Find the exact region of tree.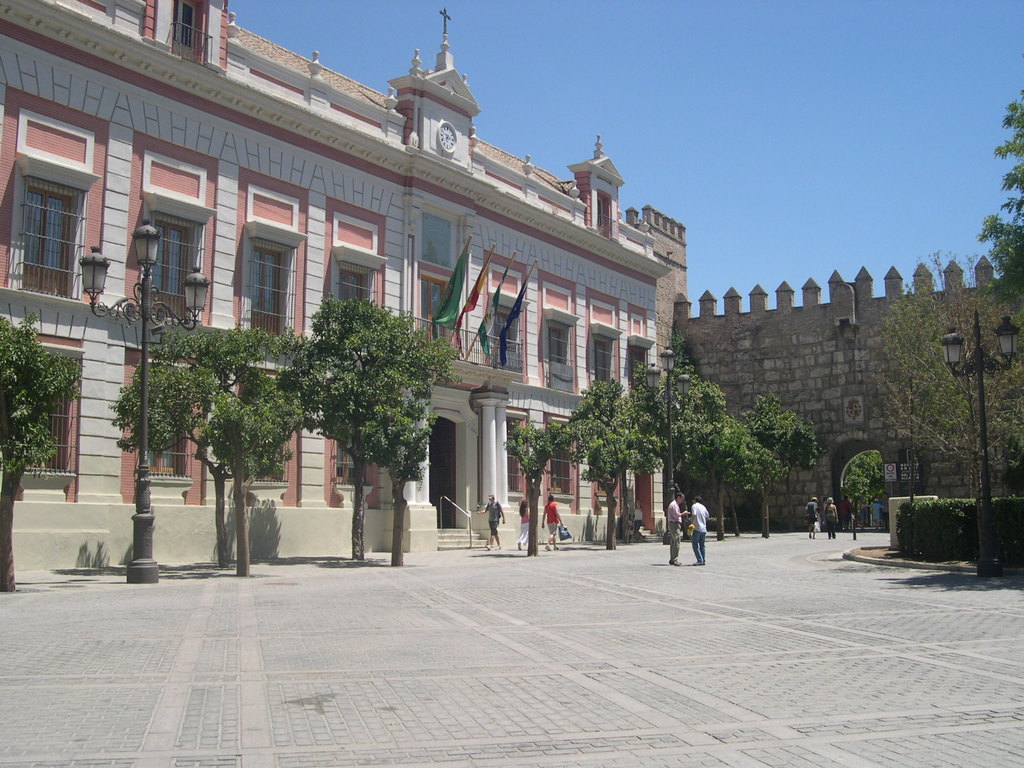
Exact region: locate(497, 422, 568, 556).
